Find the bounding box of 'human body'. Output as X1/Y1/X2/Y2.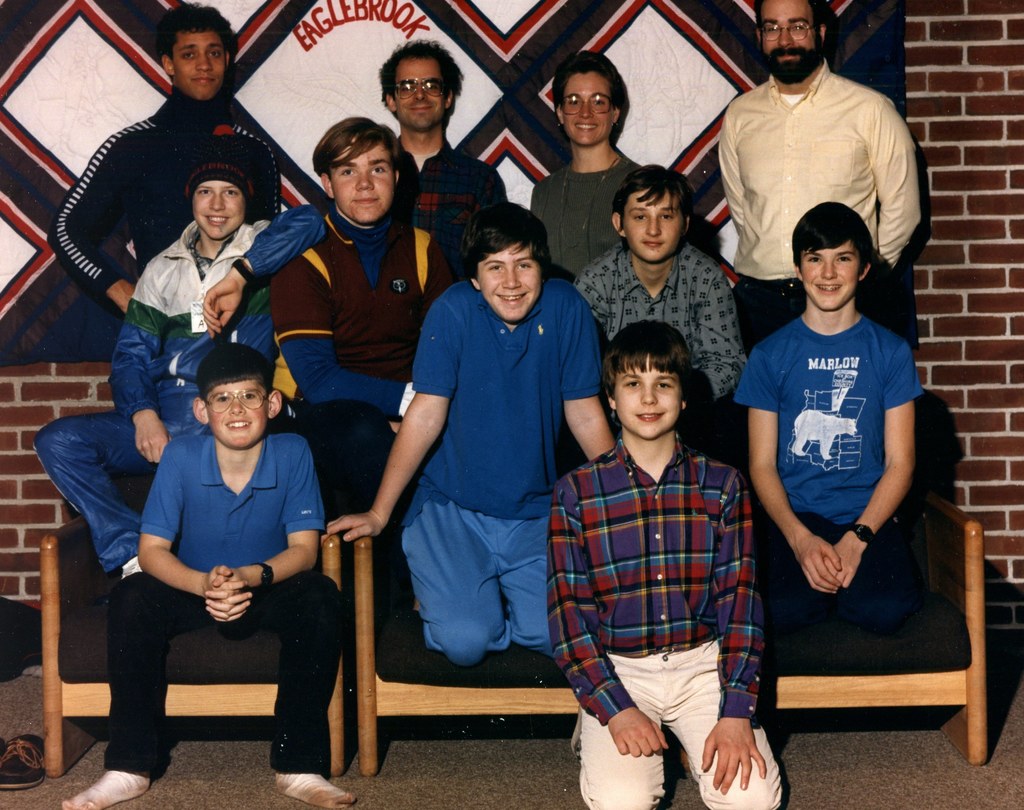
49/11/280/344.
